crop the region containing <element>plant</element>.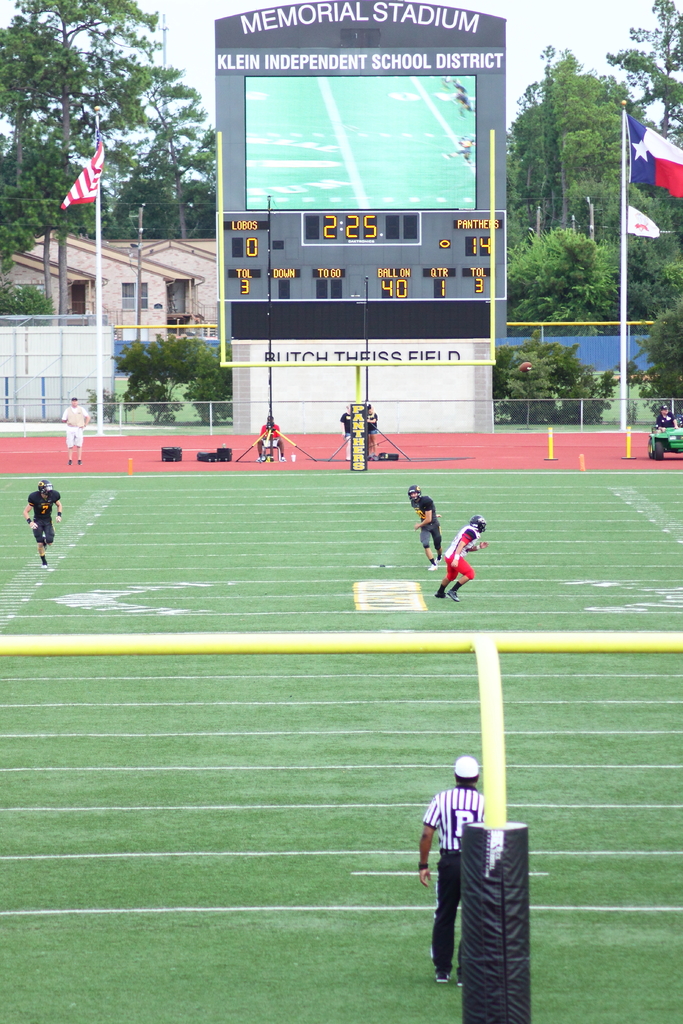
Crop region: (left=611, top=364, right=647, bottom=413).
